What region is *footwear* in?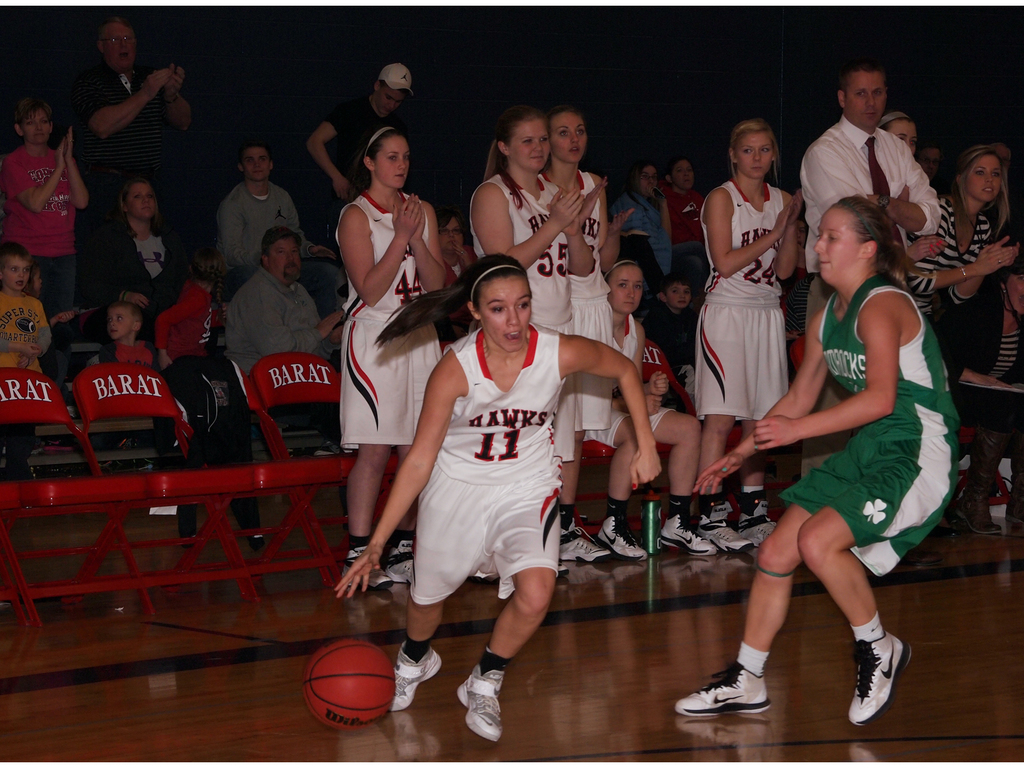
<region>457, 660, 506, 741</region>.
